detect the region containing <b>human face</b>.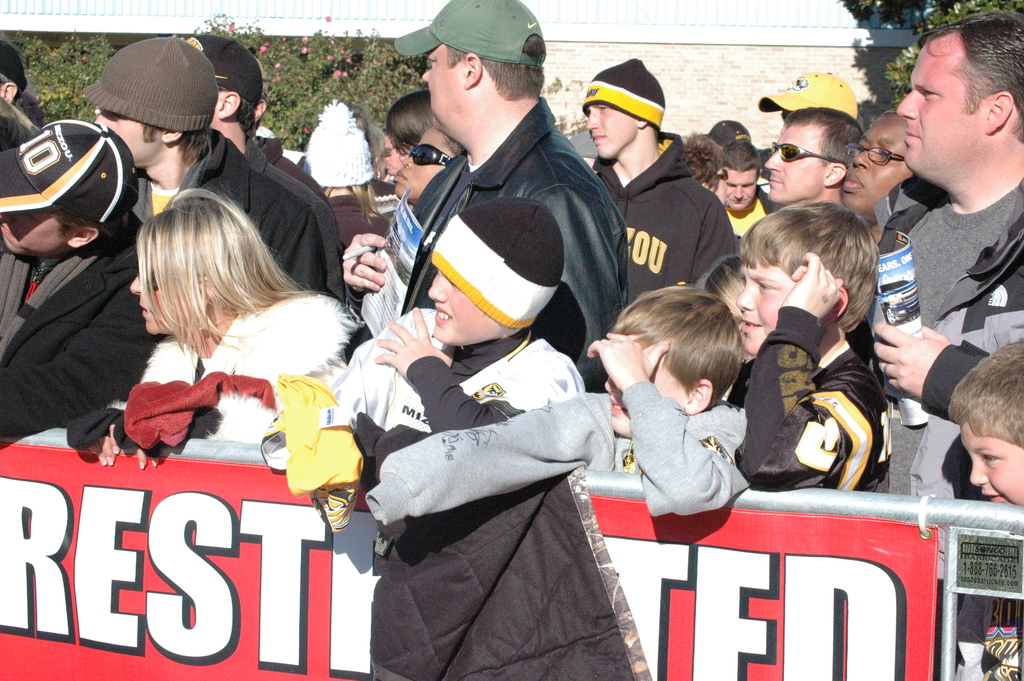
bbox(701, 159, 726, 203).
